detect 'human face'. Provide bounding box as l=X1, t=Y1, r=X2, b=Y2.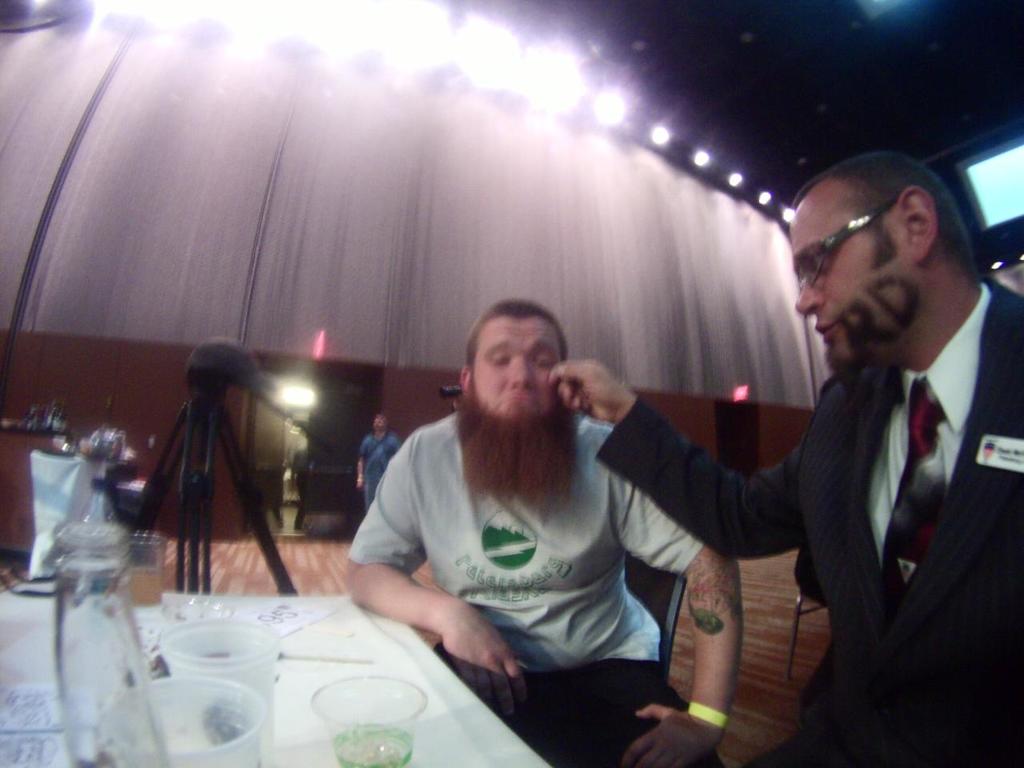
l=461, t=312, r=577, b=496.
